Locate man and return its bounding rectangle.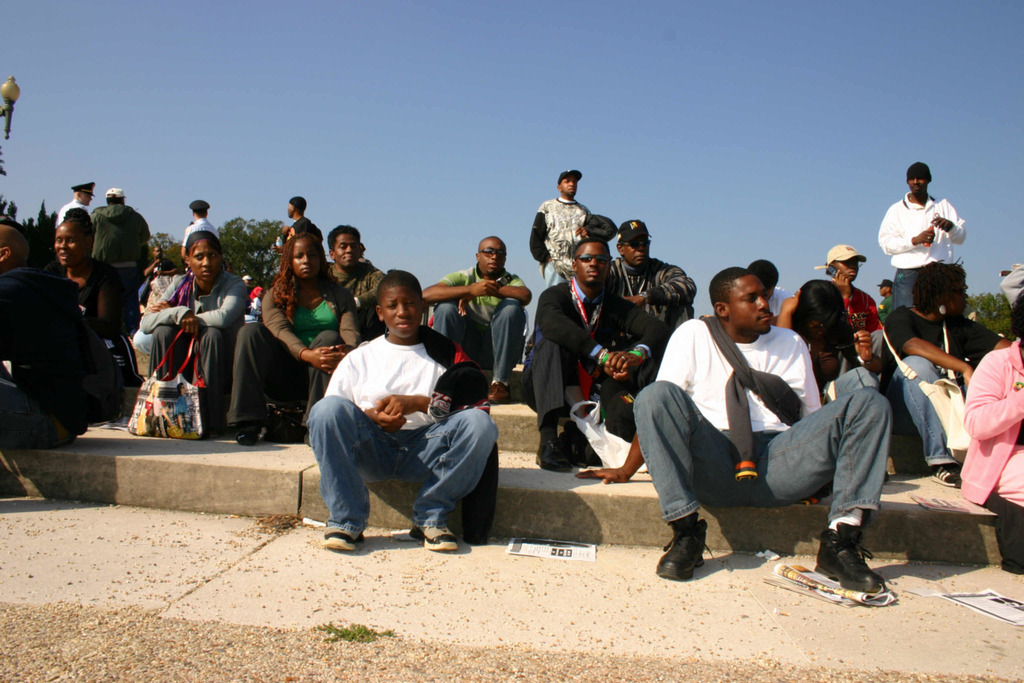
<box>327,222,385,320</box>.
